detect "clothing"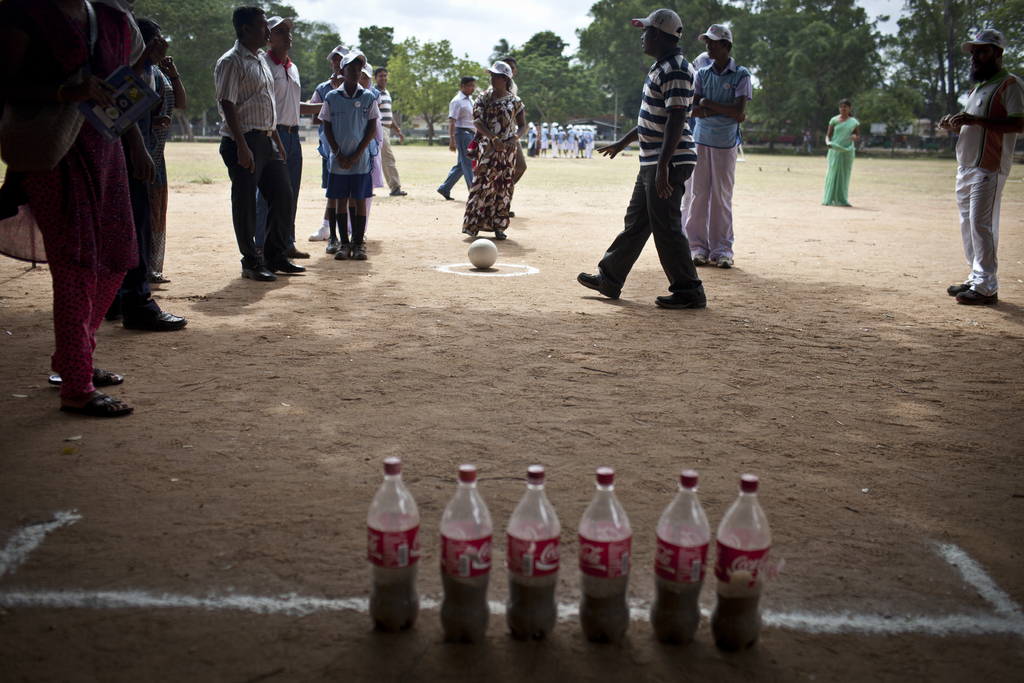
left=680, top=115, right=695, bottom=237
